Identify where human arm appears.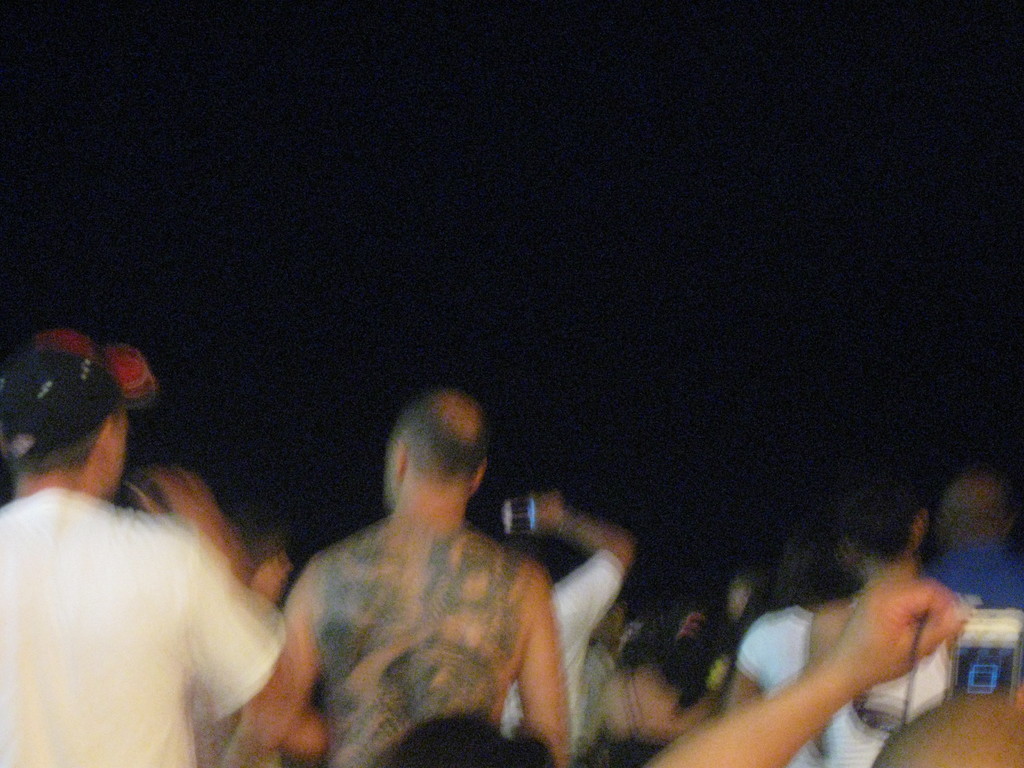
Appears at box(518, 570, 568, 767).
